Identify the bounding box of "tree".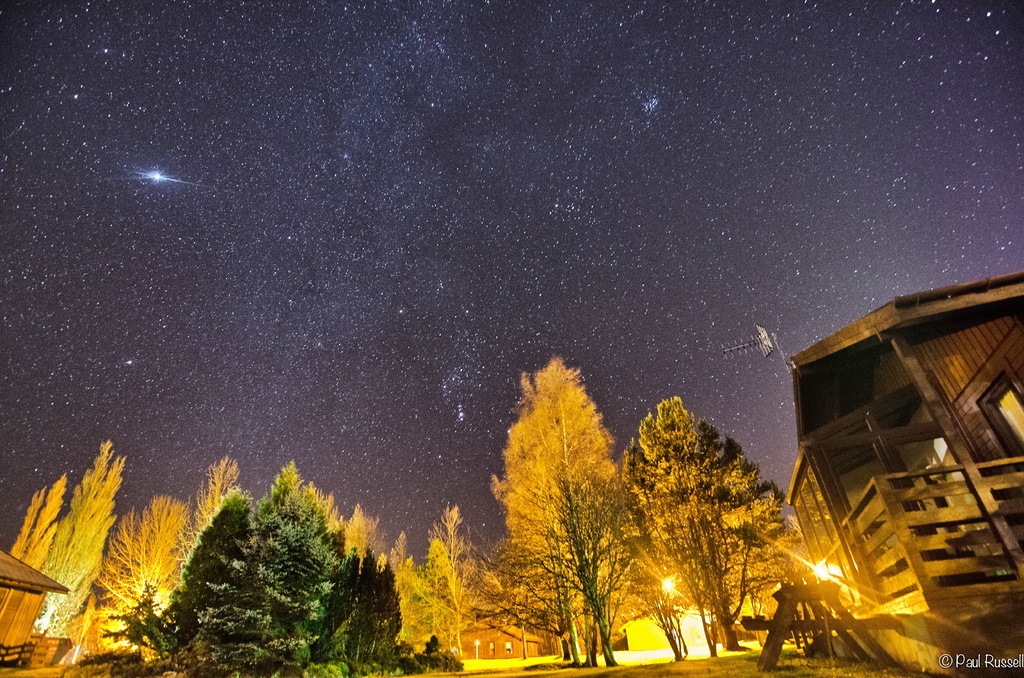
bbox=(77, 497, 191, 677).
